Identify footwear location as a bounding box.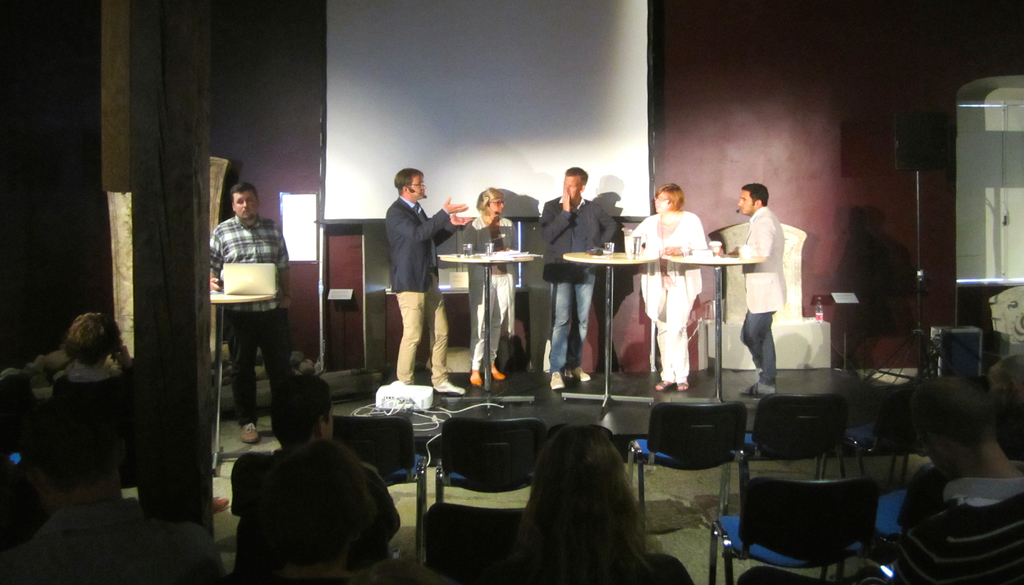
(x1=675, y1=383, x2=688, y2=390).
